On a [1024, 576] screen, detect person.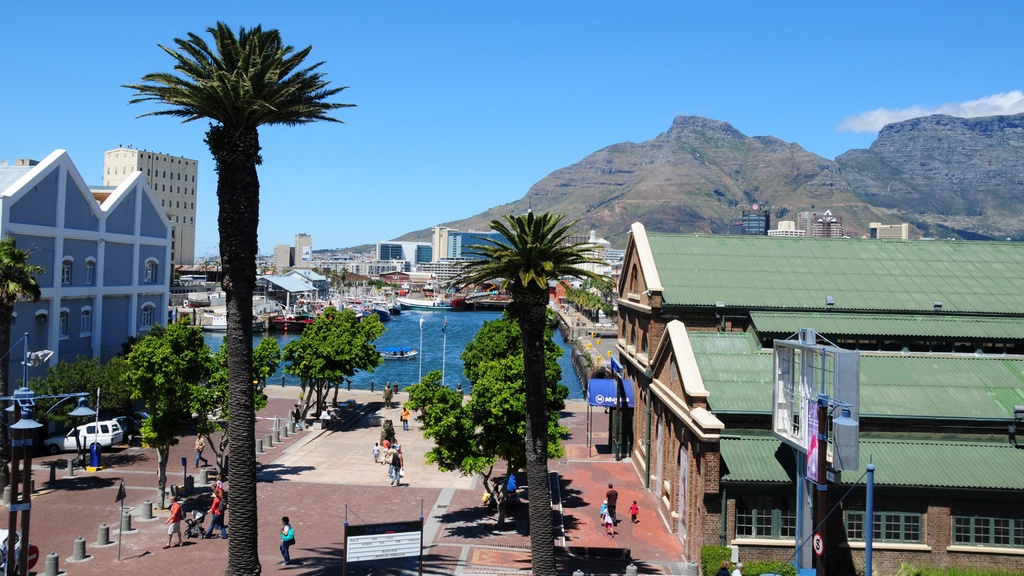
(x1=399, y1=407, x2=410, y2=432).
